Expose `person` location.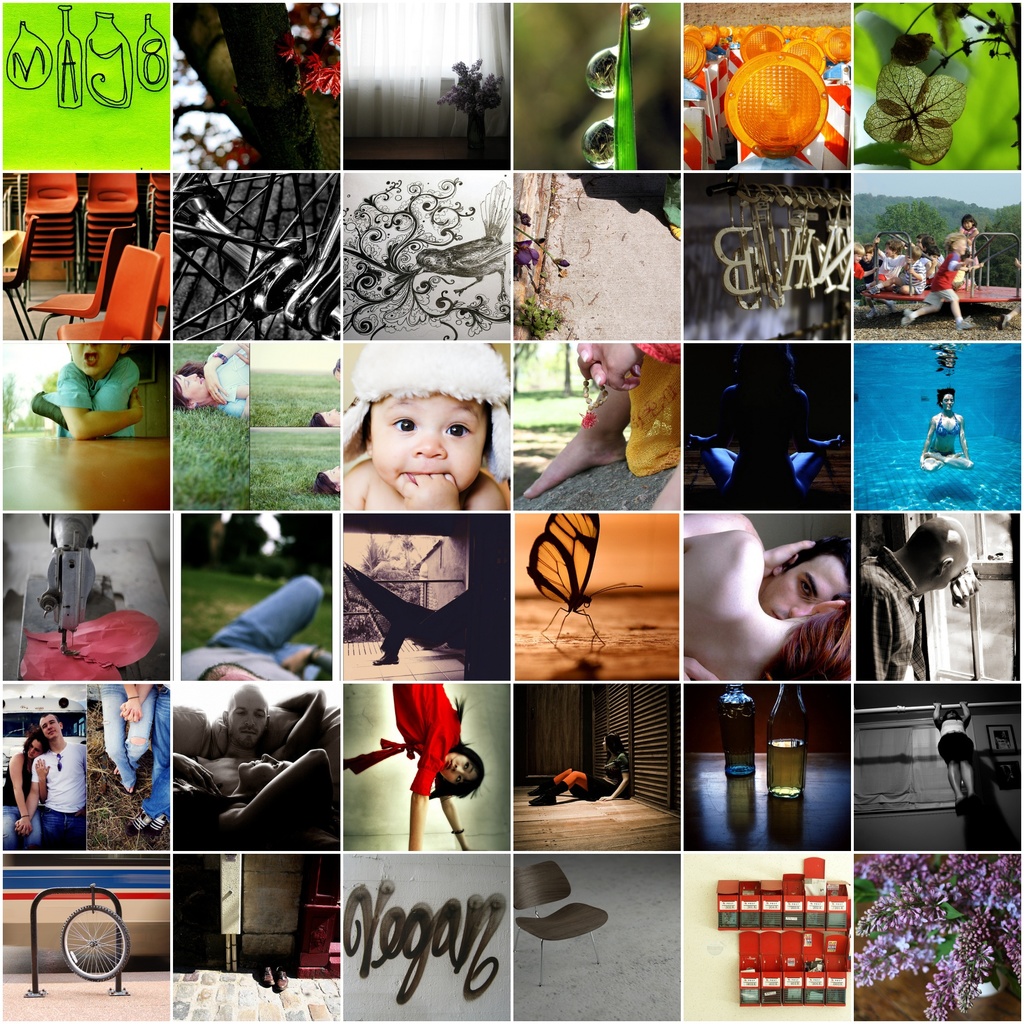
Exposed at 679/516/858/623.
